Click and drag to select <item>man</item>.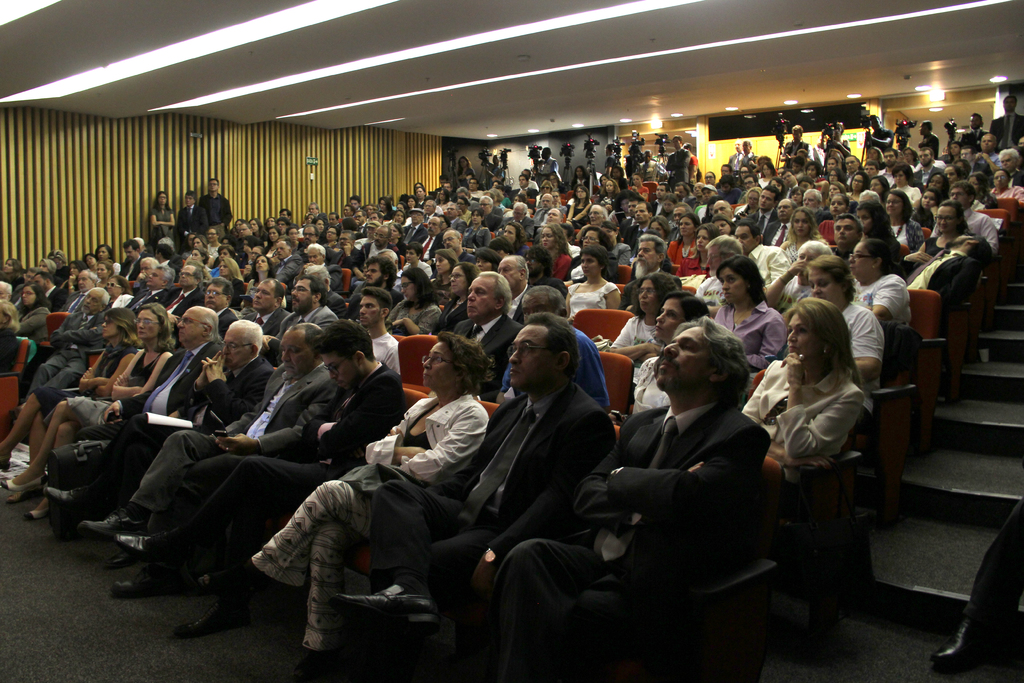
Selection: rect(243, 279, 286, 334).
